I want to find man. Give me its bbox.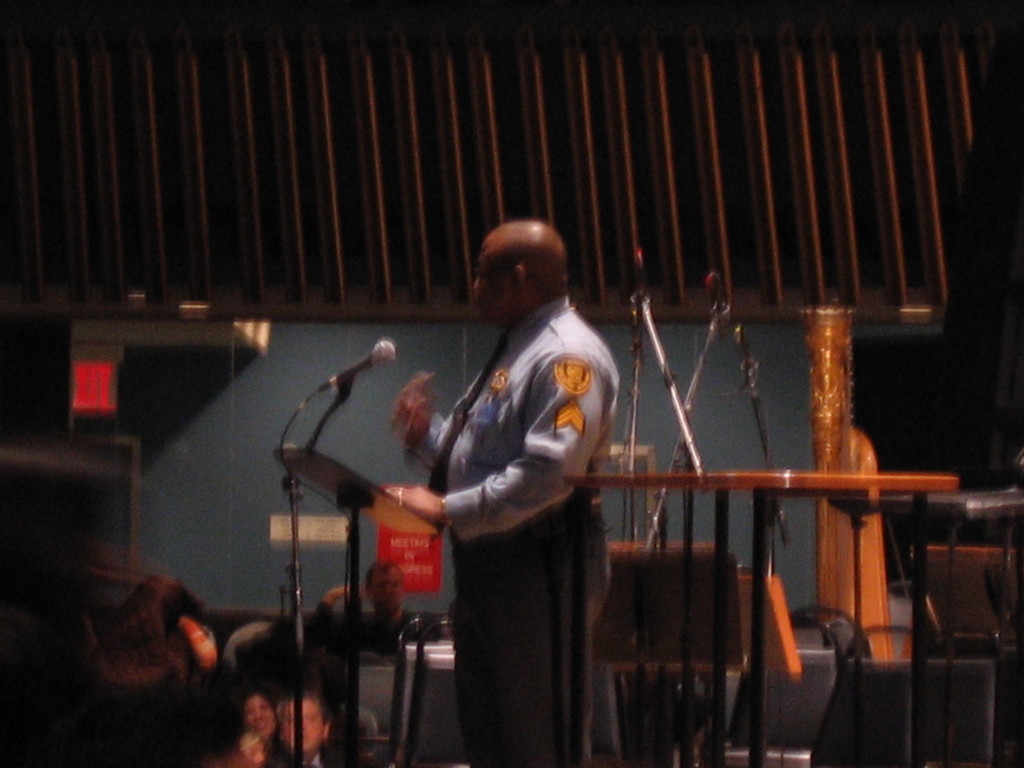
bbox=(383, 219, 623, 767).
